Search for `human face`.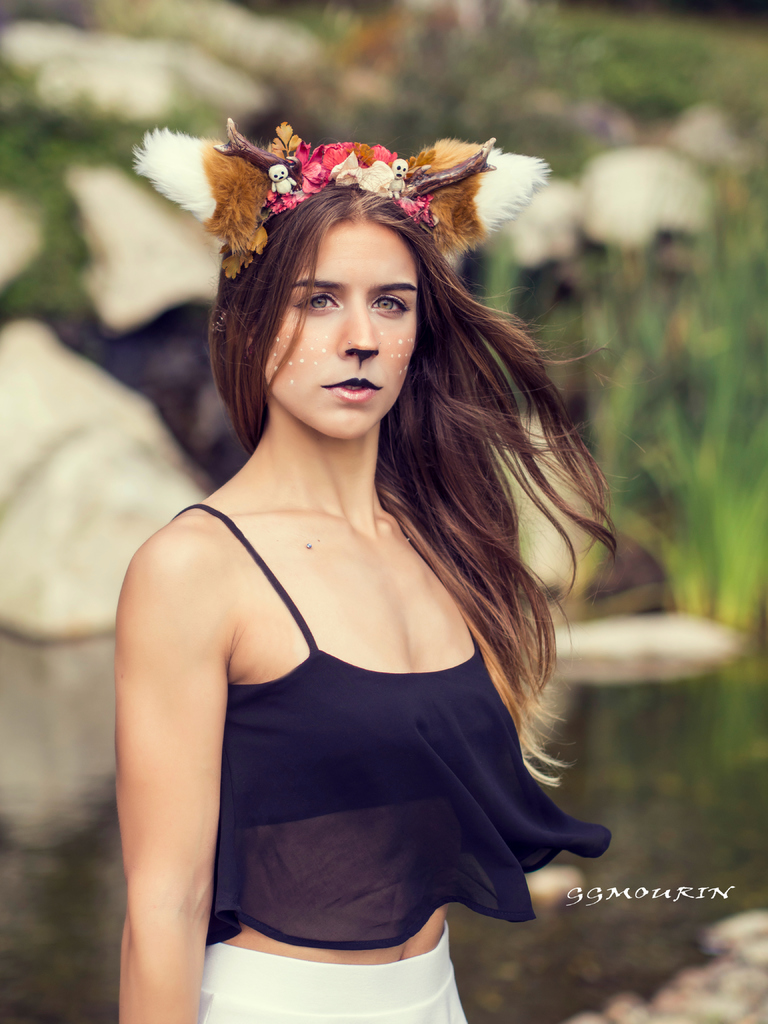
Found at (x1=257, y1=205, x2=421, y2=436).
